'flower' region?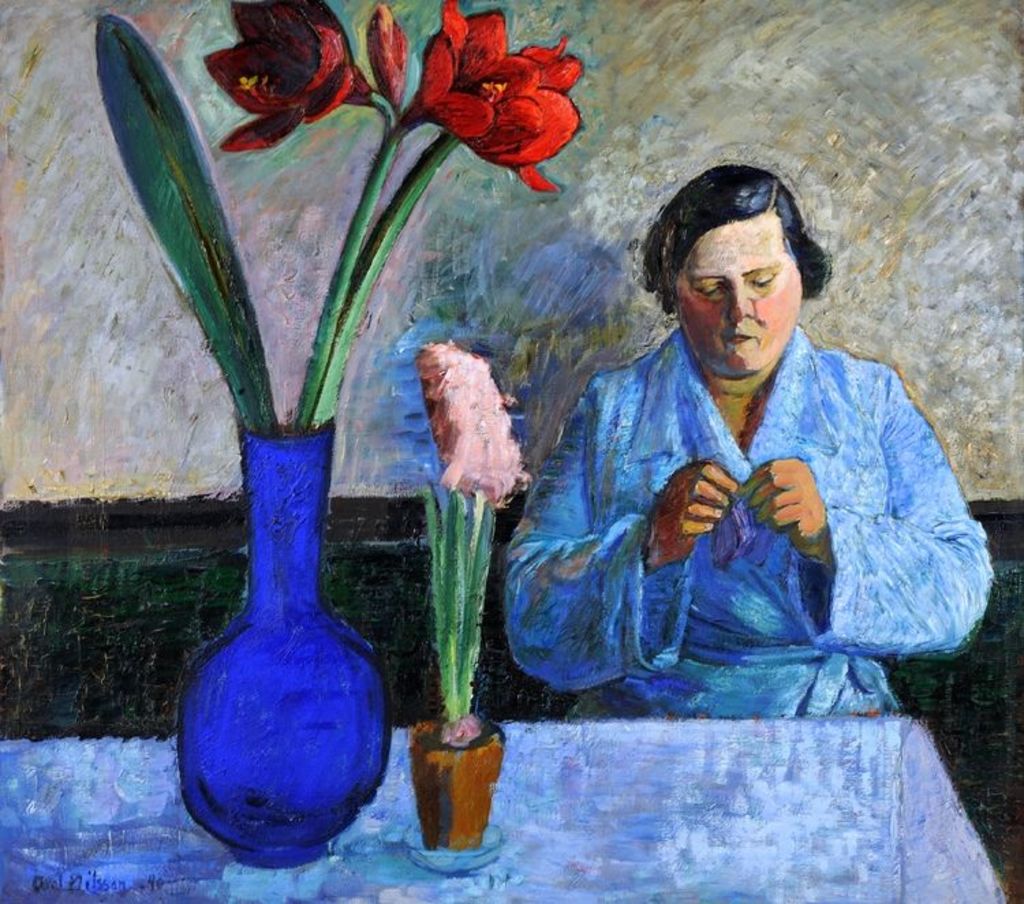
370:0:408:112
